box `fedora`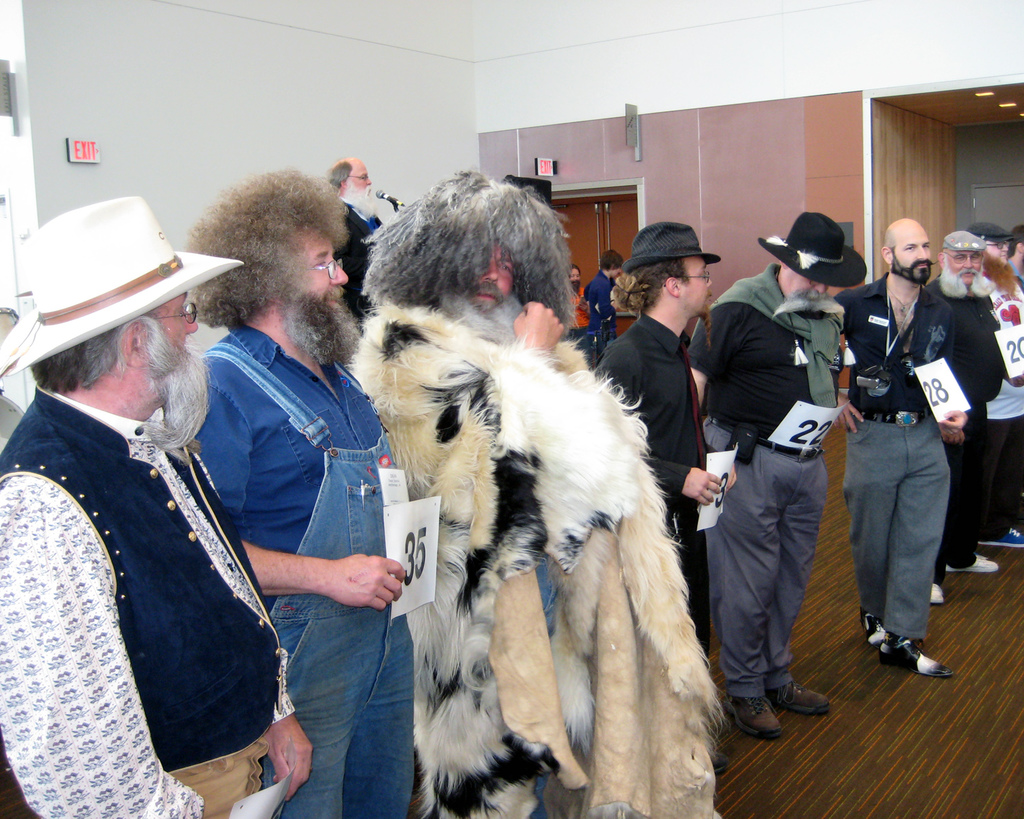
622:219:721:274
